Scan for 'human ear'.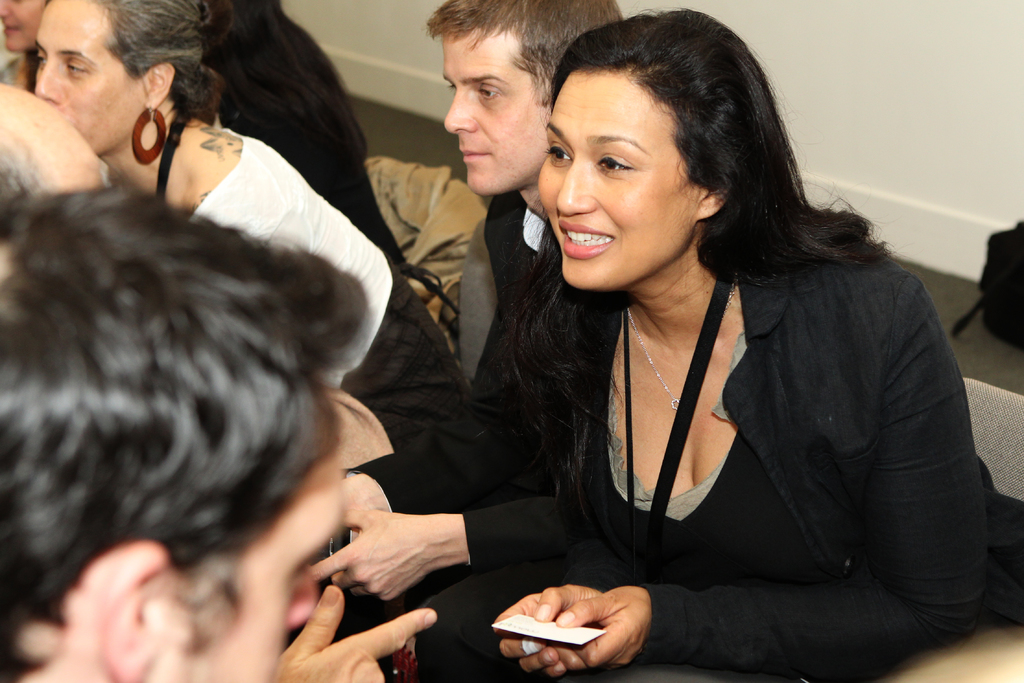
Scan result: (702,181,721,215).
